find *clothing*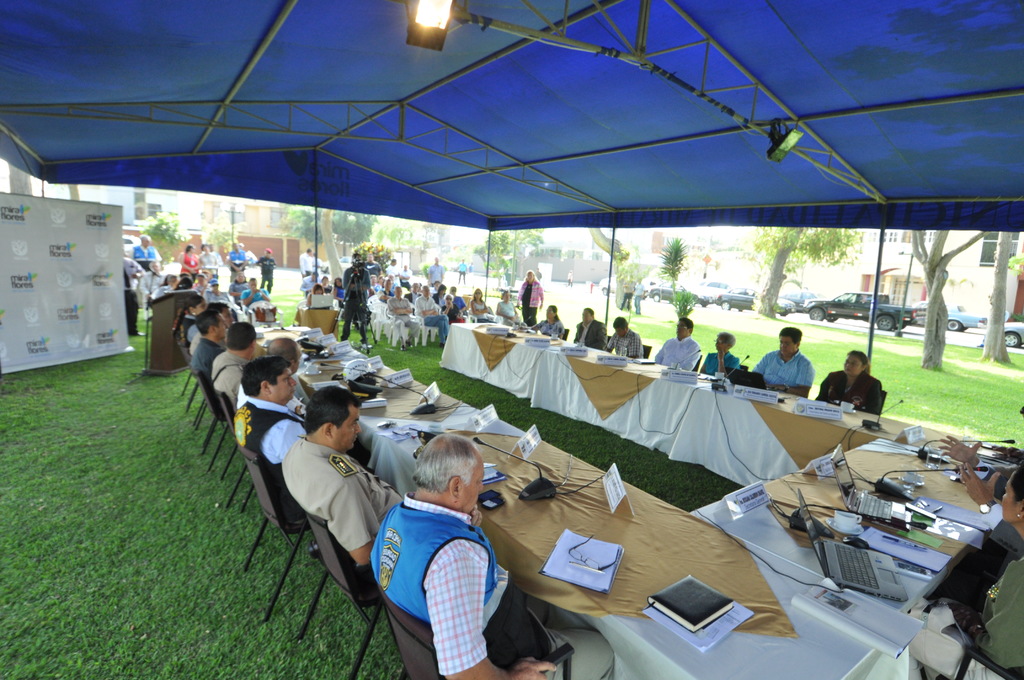
box=[230, 277, 251, 304]
